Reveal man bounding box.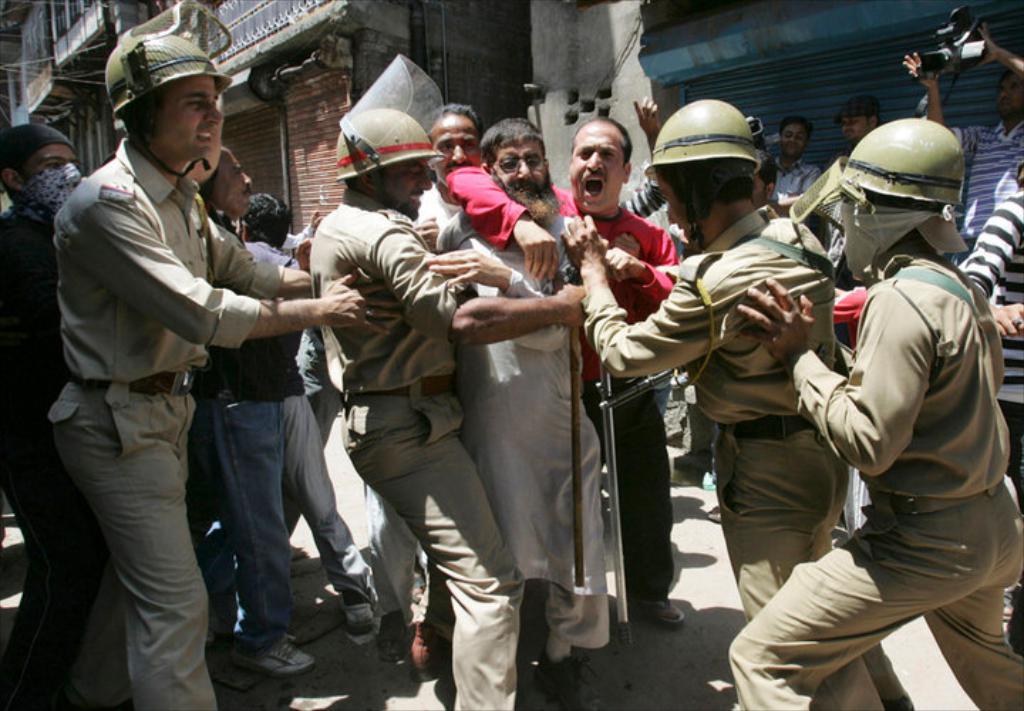
Revealed: <region>951, 166, 1023, 653</region>.
